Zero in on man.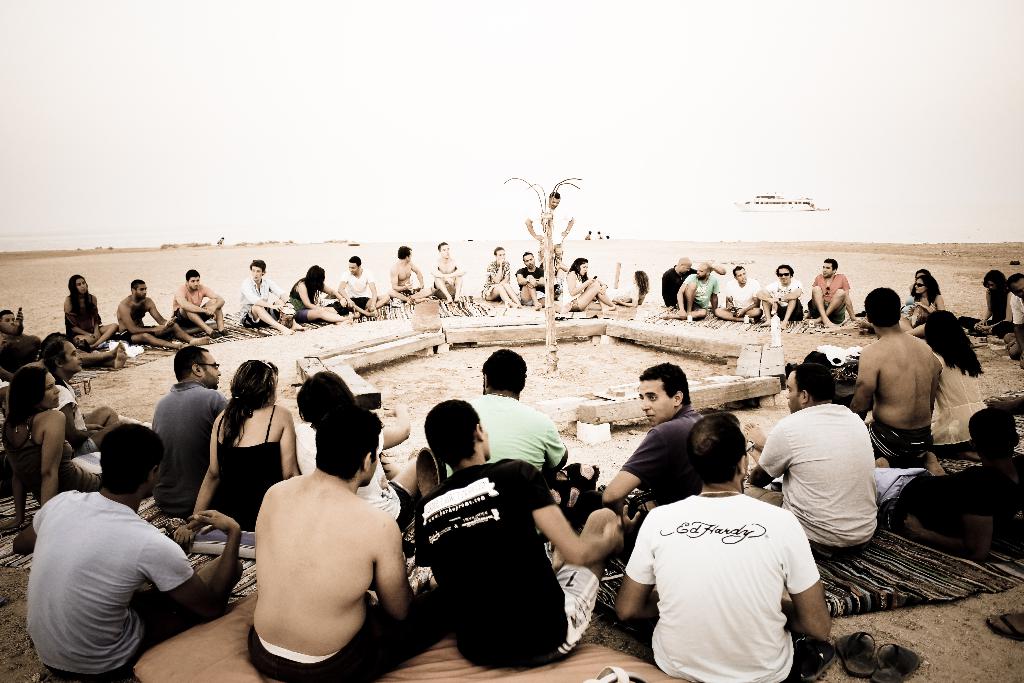
Zeroed in: Rect(516, 252, 544, 304).
